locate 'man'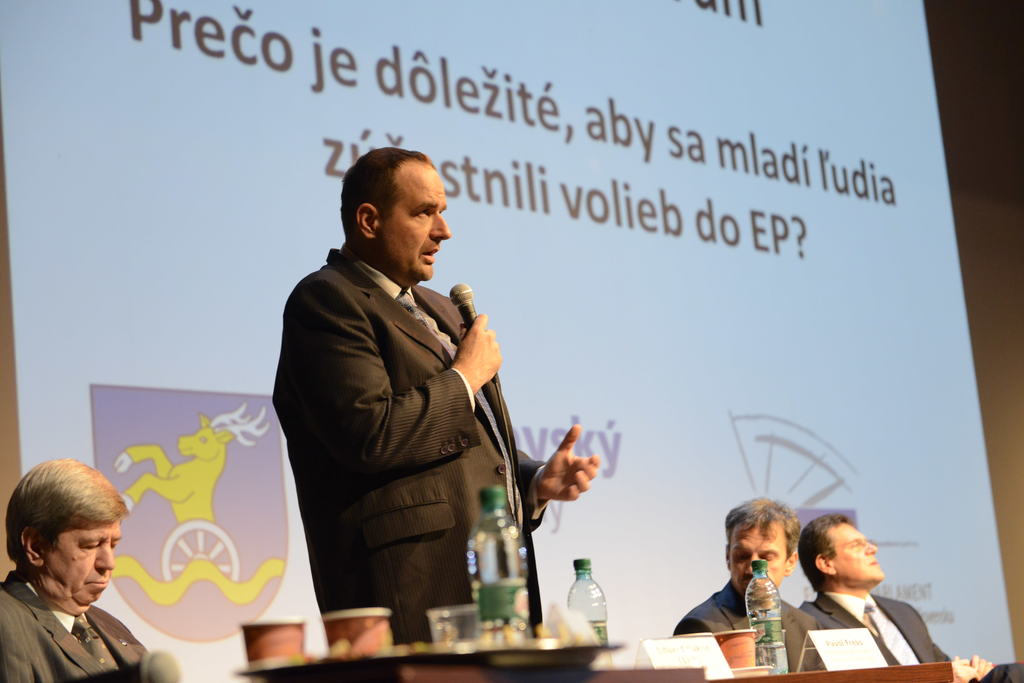
(x1=792, y1=511, x2=1023, y2=682)
